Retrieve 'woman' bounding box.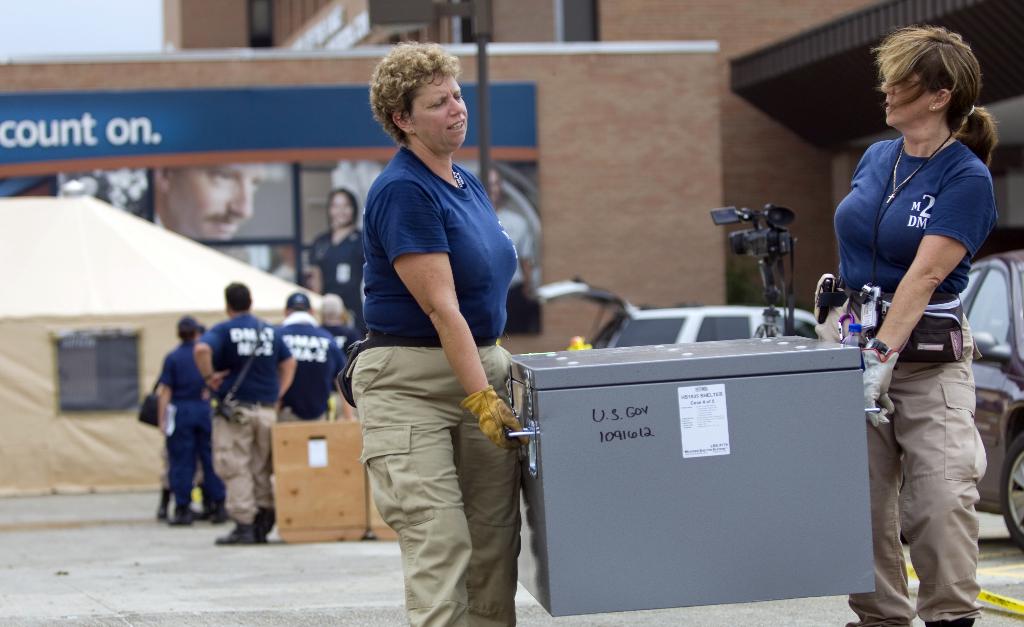
Bounding box: (left=808, top=25, right=1004, bottom=626).
